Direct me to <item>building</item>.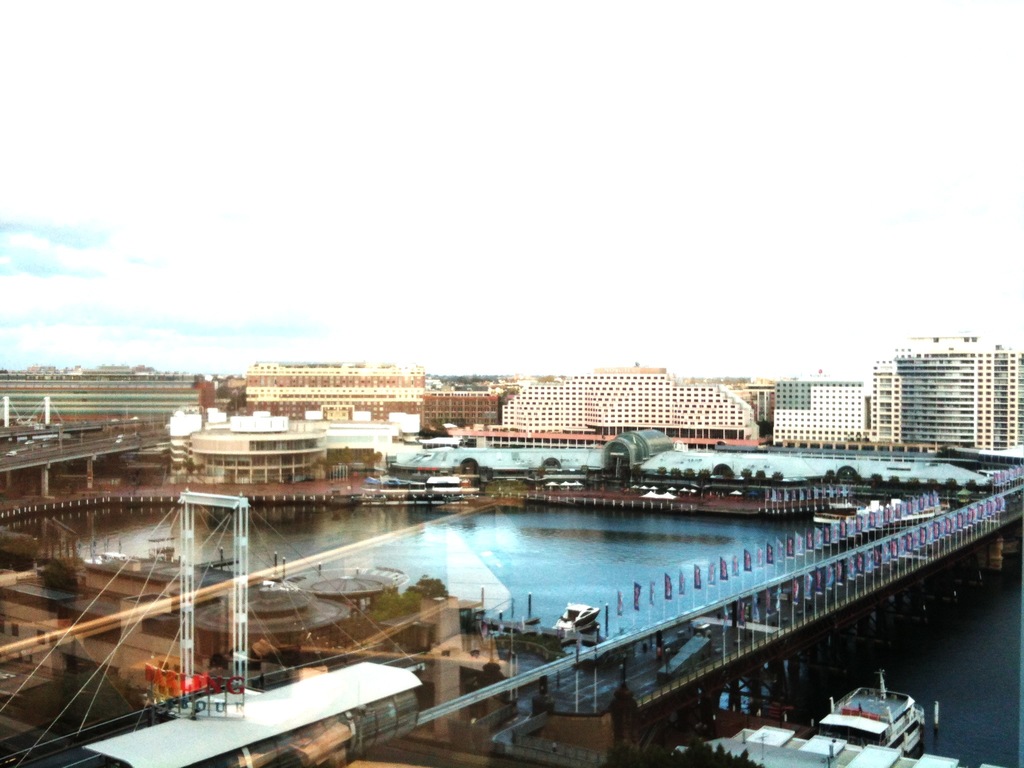
Direction: x1=772 y1=374 x2=863 y2=410.
